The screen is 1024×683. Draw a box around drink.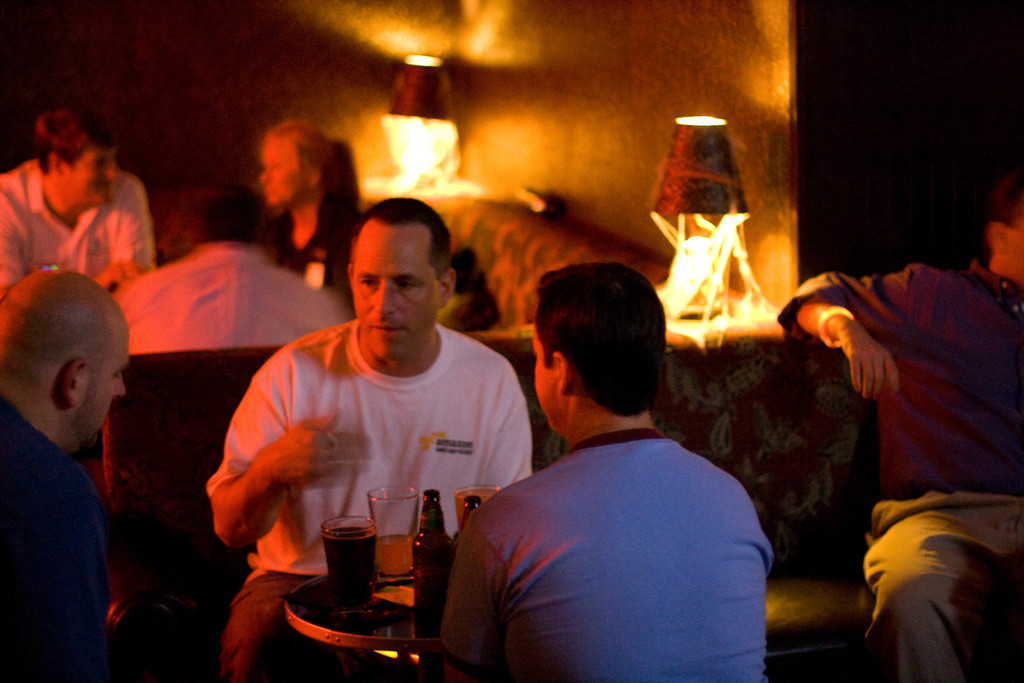
box(307, 523, 385, 613).
